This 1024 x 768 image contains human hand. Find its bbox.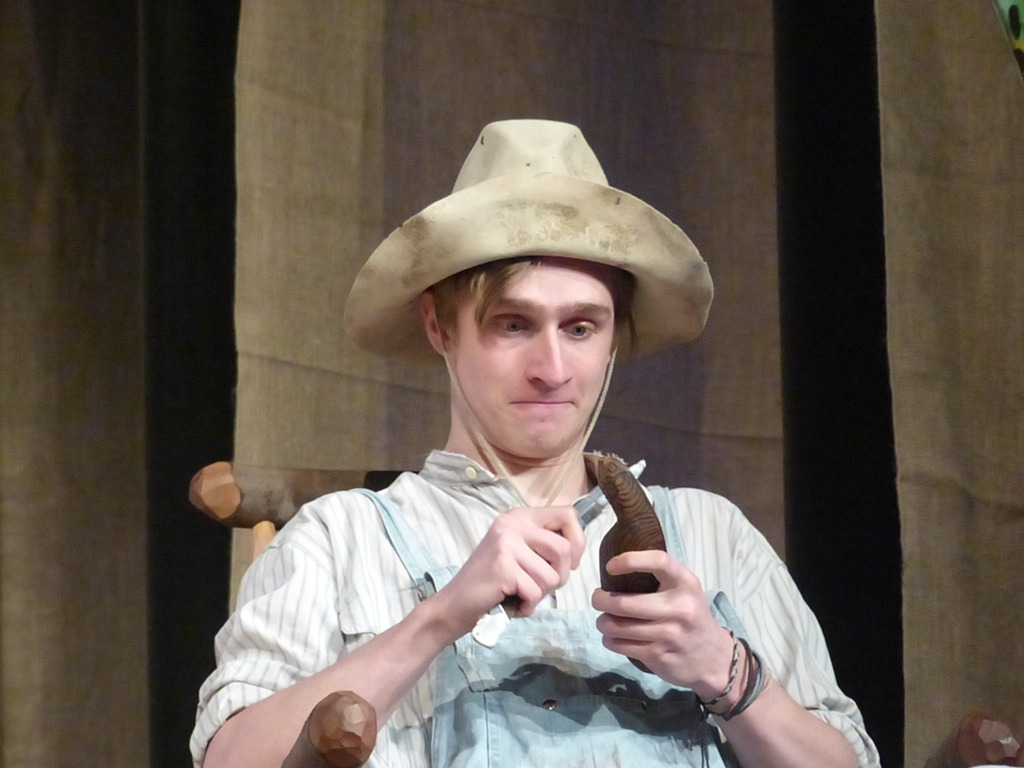
x1=438, y1=502, x2=587, y2=627.
